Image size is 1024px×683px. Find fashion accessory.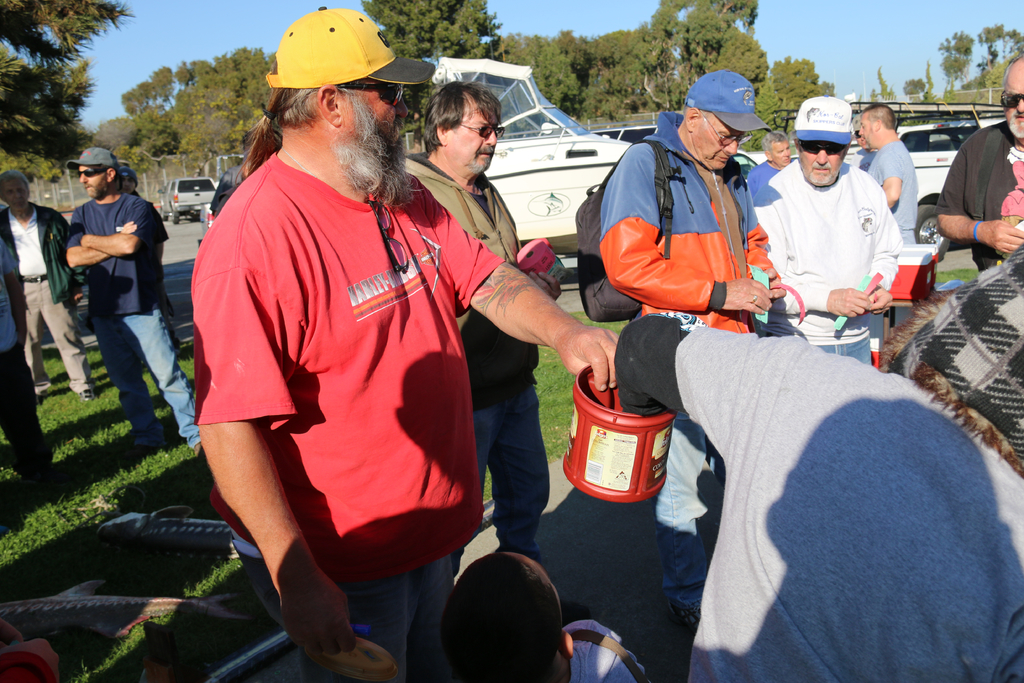
box=[683, 69, 774, 132].
